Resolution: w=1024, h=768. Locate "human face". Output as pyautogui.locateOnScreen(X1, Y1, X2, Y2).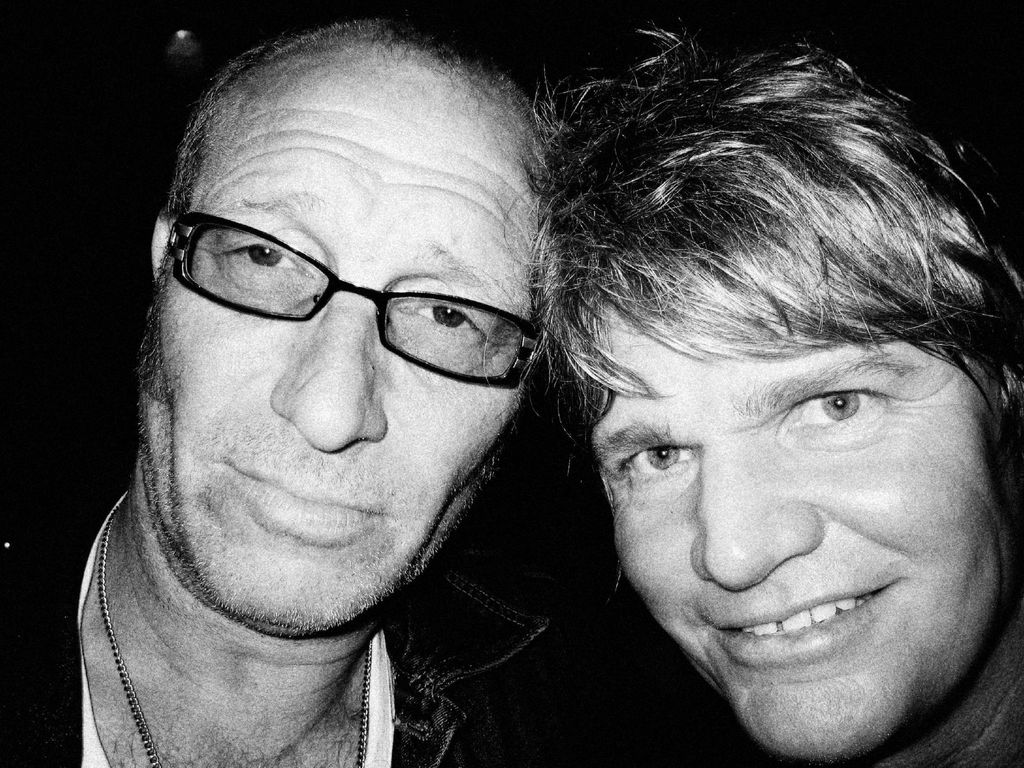
pyautogui.locateOnScreen(125, 86, 546, 646).
